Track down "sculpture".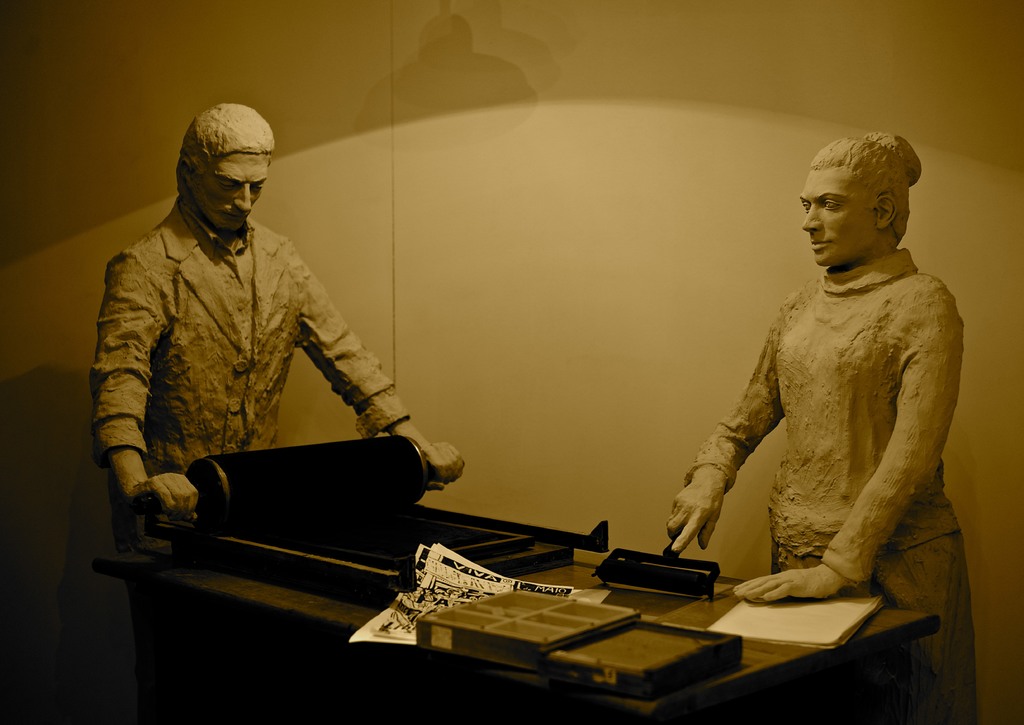
Tracked to {"left": 92, "top": 101, "right": 468, "bottom": 551}.
